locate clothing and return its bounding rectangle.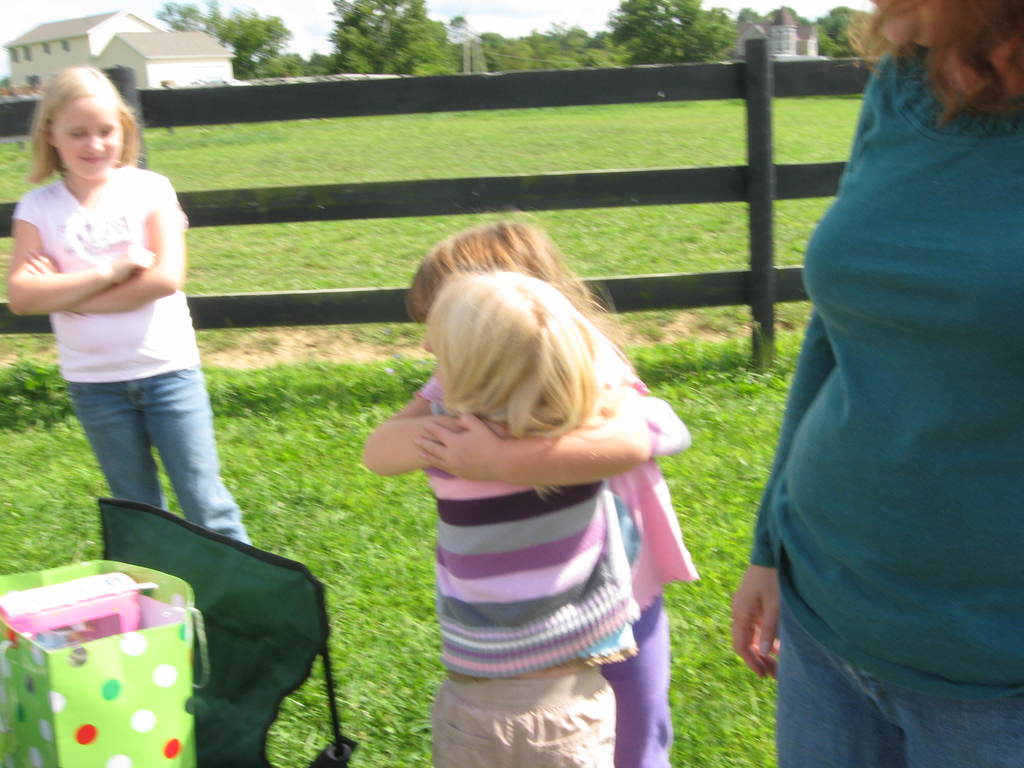
<bbox>11, 168, 254, 544</bbox>.
